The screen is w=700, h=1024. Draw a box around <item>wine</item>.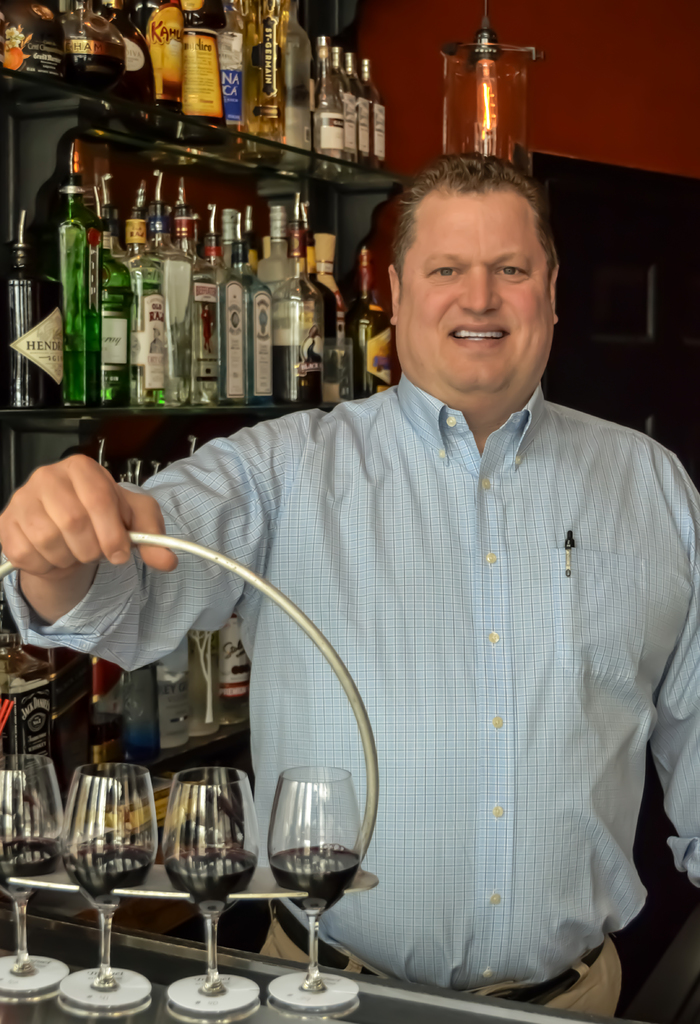
[left=166, top=846, right=257, bottom=916].
